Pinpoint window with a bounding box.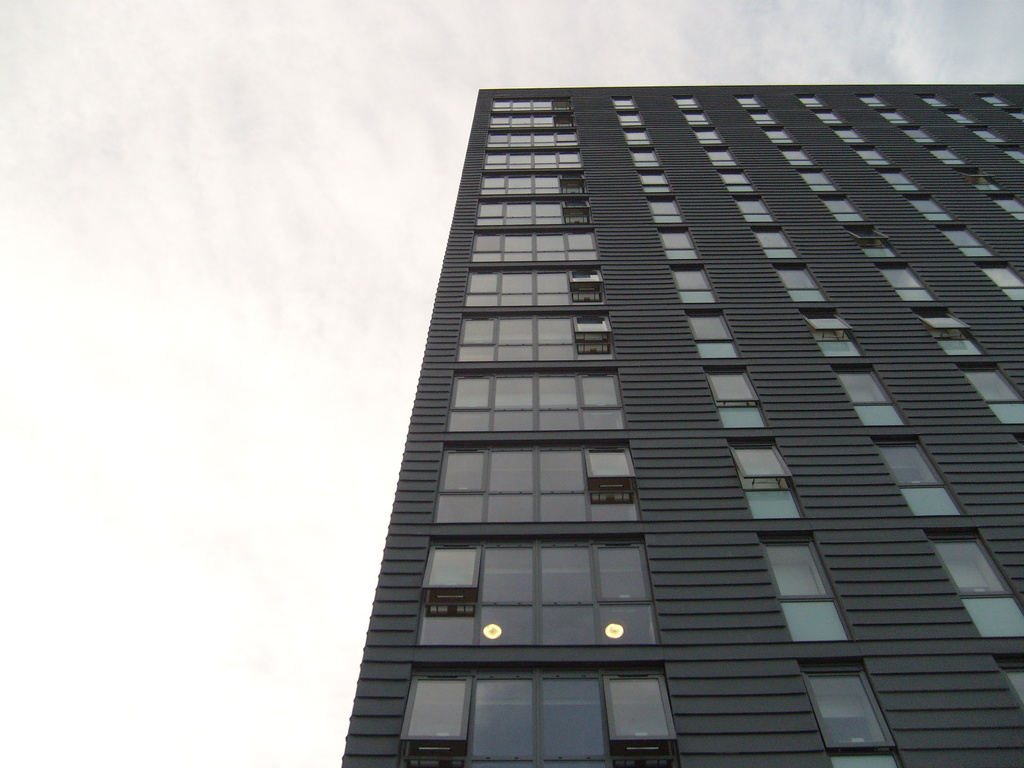
<region>796, 171, 833, 186</region>.
